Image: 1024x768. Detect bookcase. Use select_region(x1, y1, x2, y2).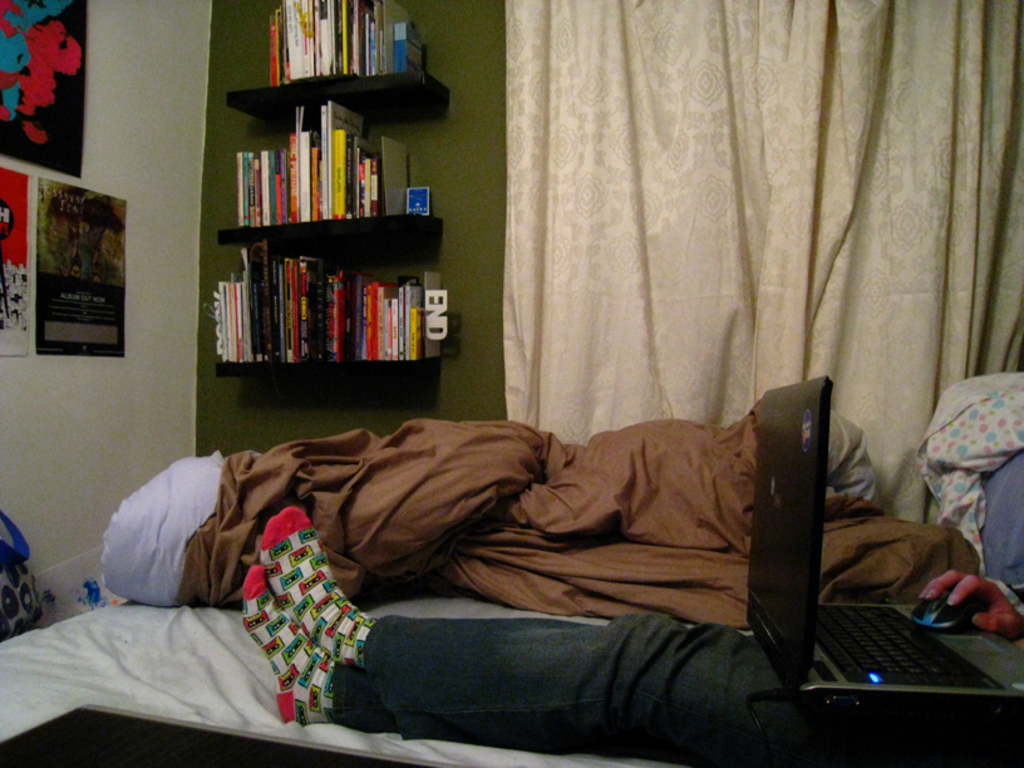
select_region(202, 10, 444, 419).
